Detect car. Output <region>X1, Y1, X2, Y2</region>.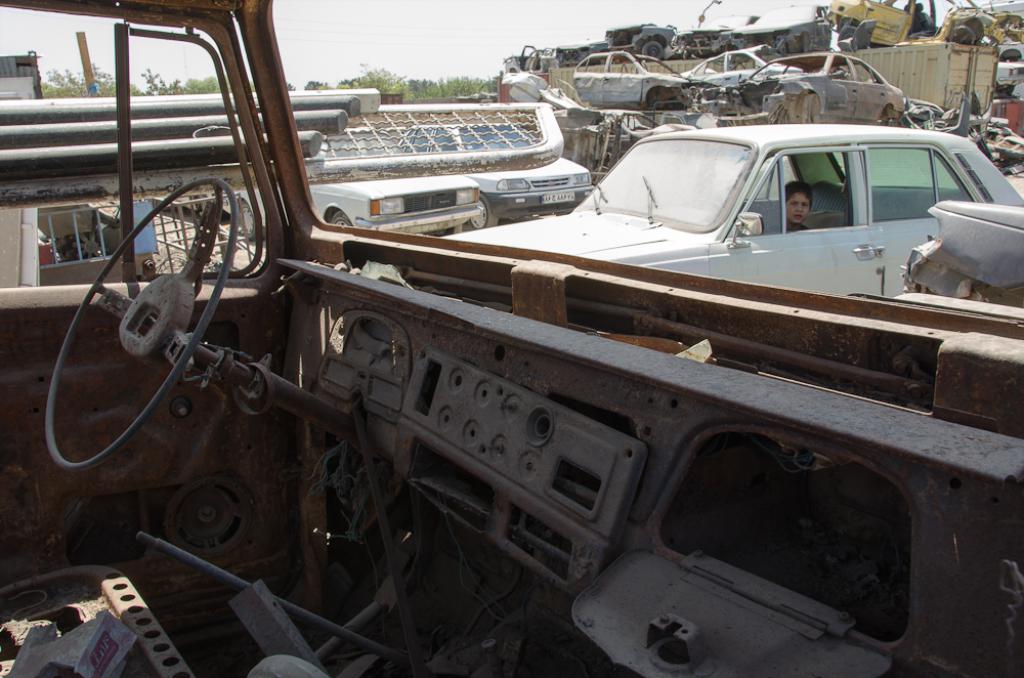
<region>439, 127, 1023, 298</region>.
